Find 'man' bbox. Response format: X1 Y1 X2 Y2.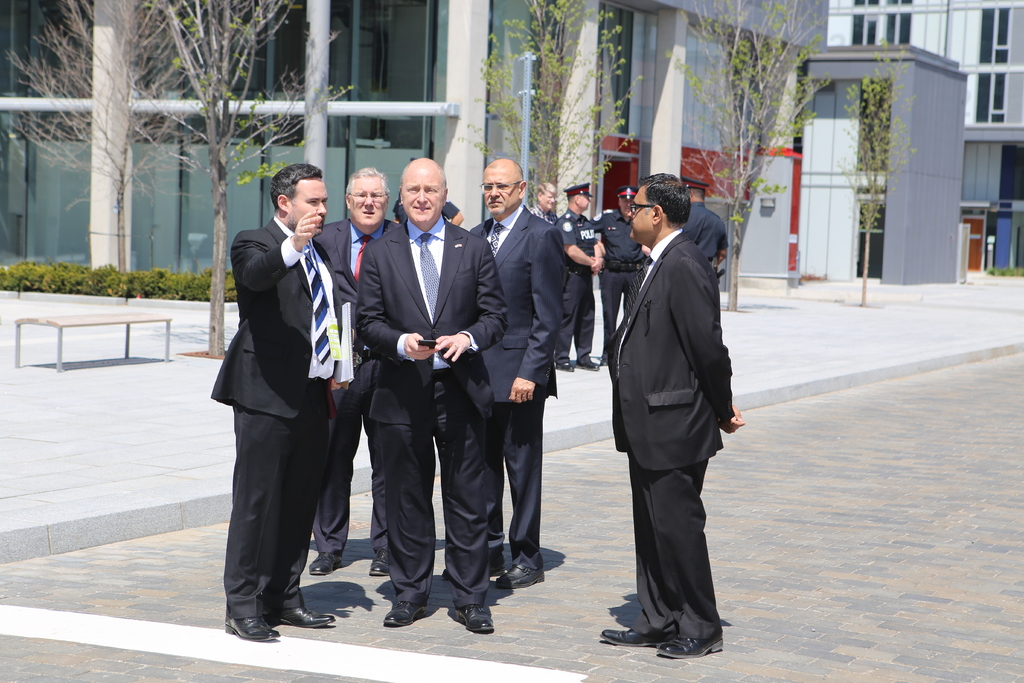
211 165 346 641.
